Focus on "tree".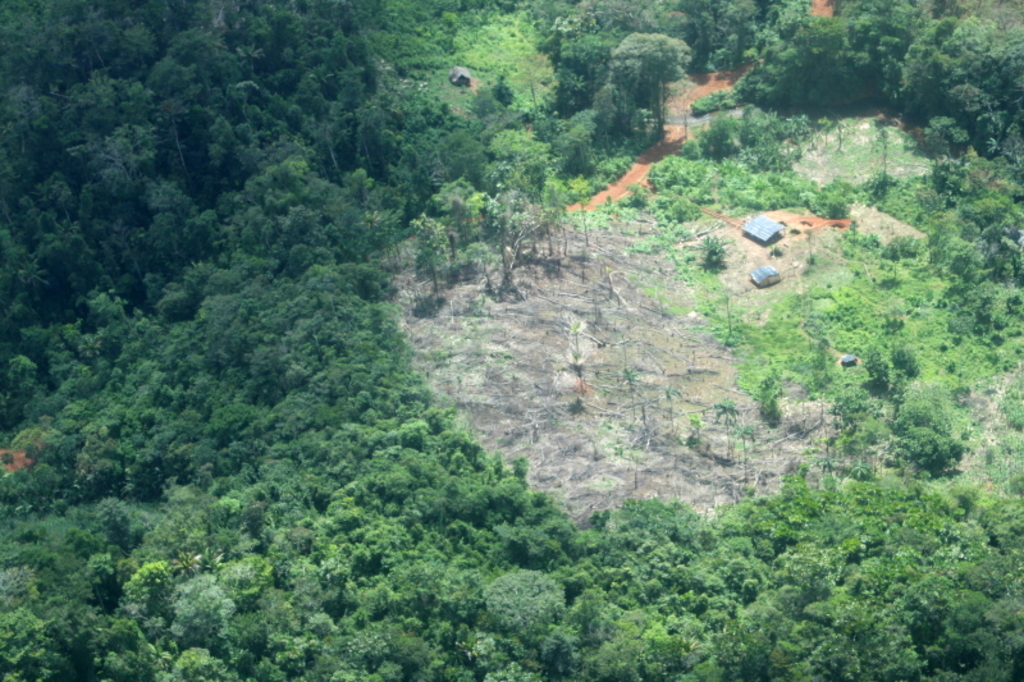
Focused at Rect(884, 334, 928, 386).
